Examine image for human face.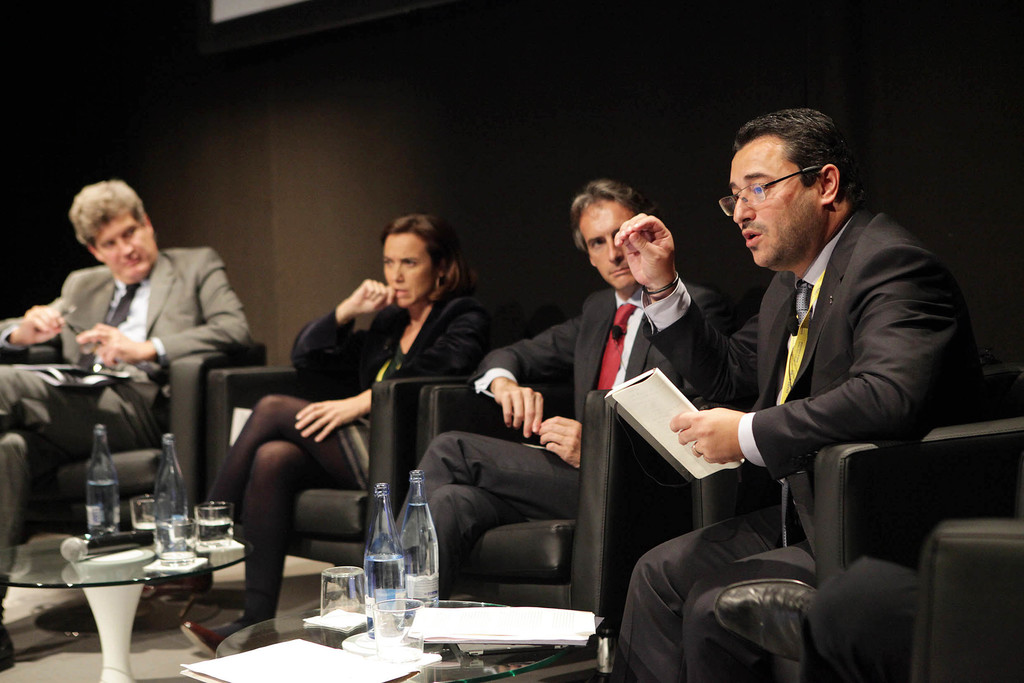
Examination result: detection(382, 233, 433, 313).
